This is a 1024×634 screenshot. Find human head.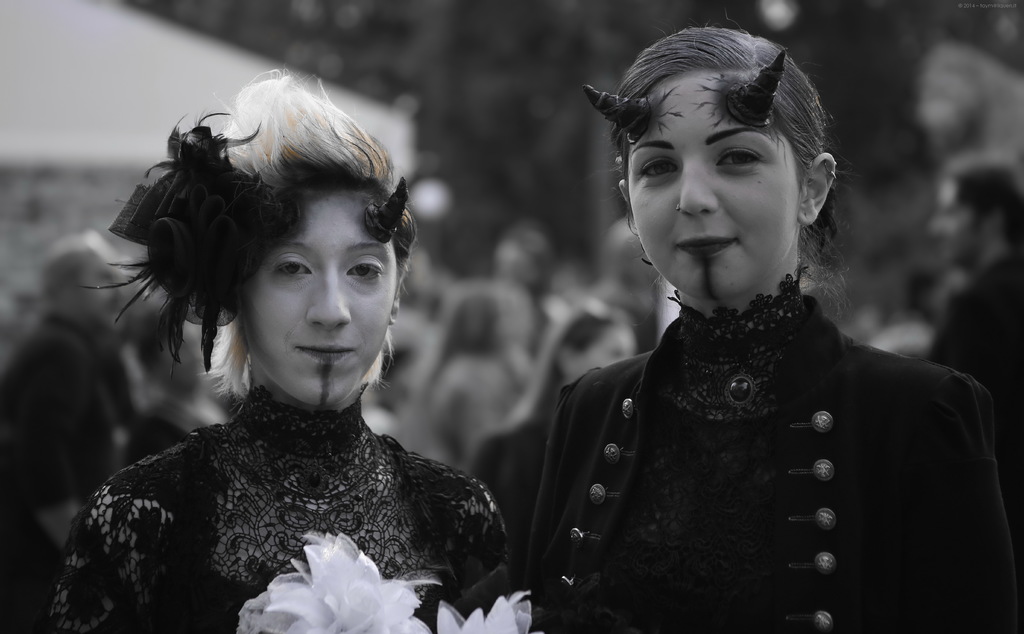
Bounding box: {"left": 234, "top": 75, "right": 412, "bottom": 409}.
